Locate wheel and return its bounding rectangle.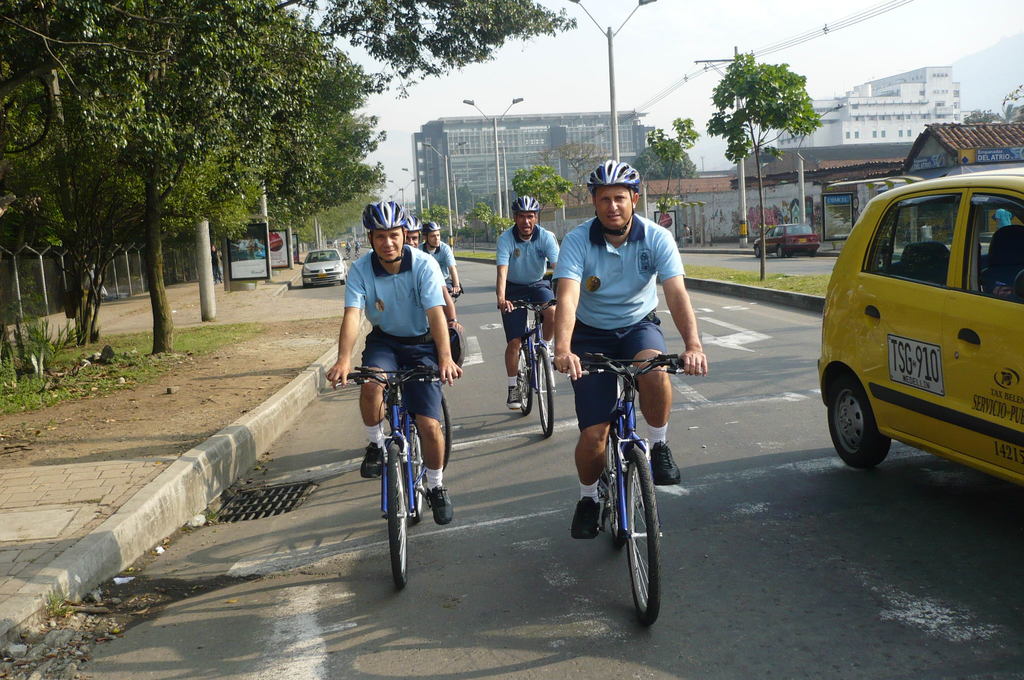
crop(435, 376, 458, 476).
